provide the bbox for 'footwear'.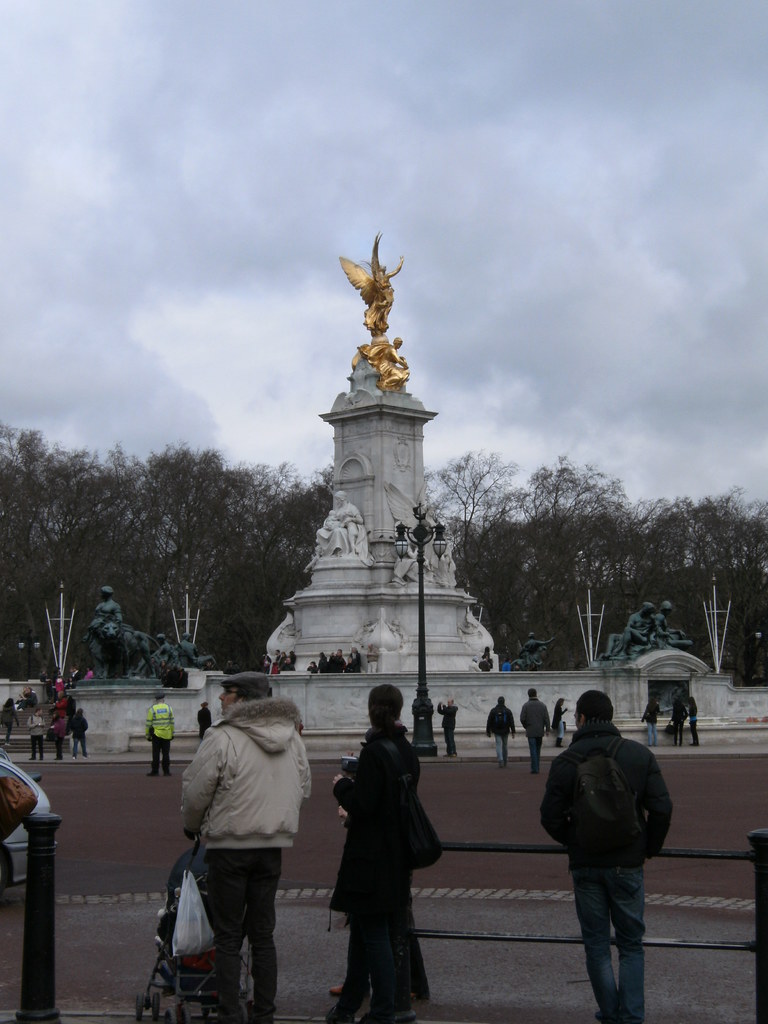
{"left": 443, "top": 751, "right": 447, "bottom": 757}.
